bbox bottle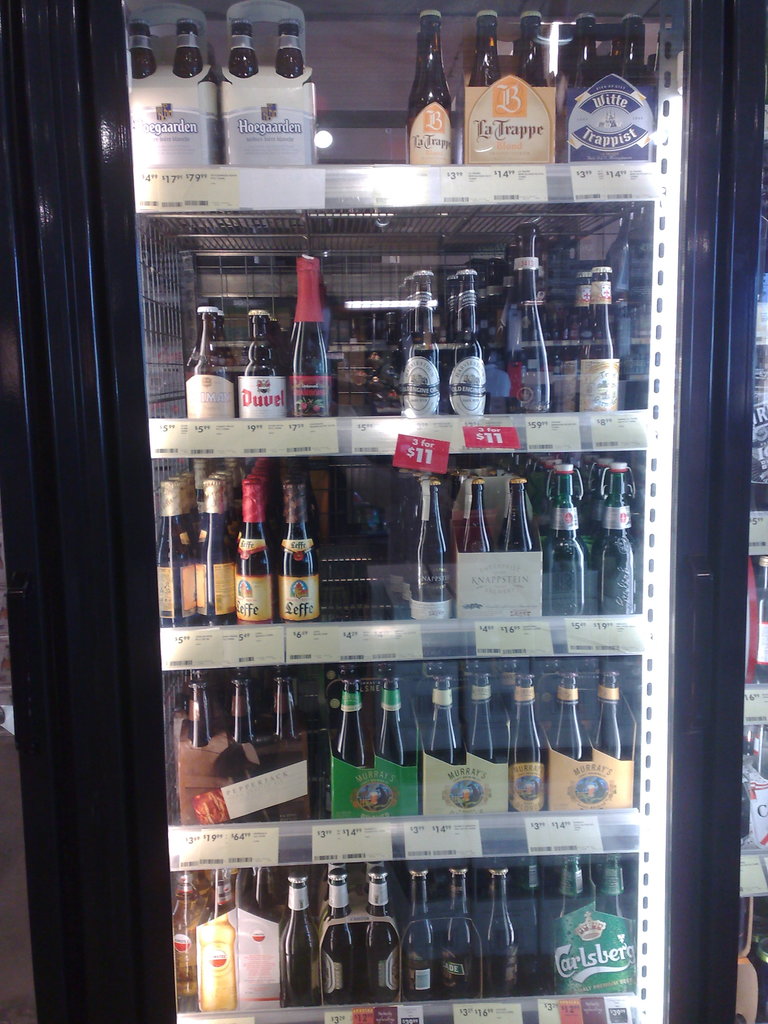
(223,867,266,1002)
